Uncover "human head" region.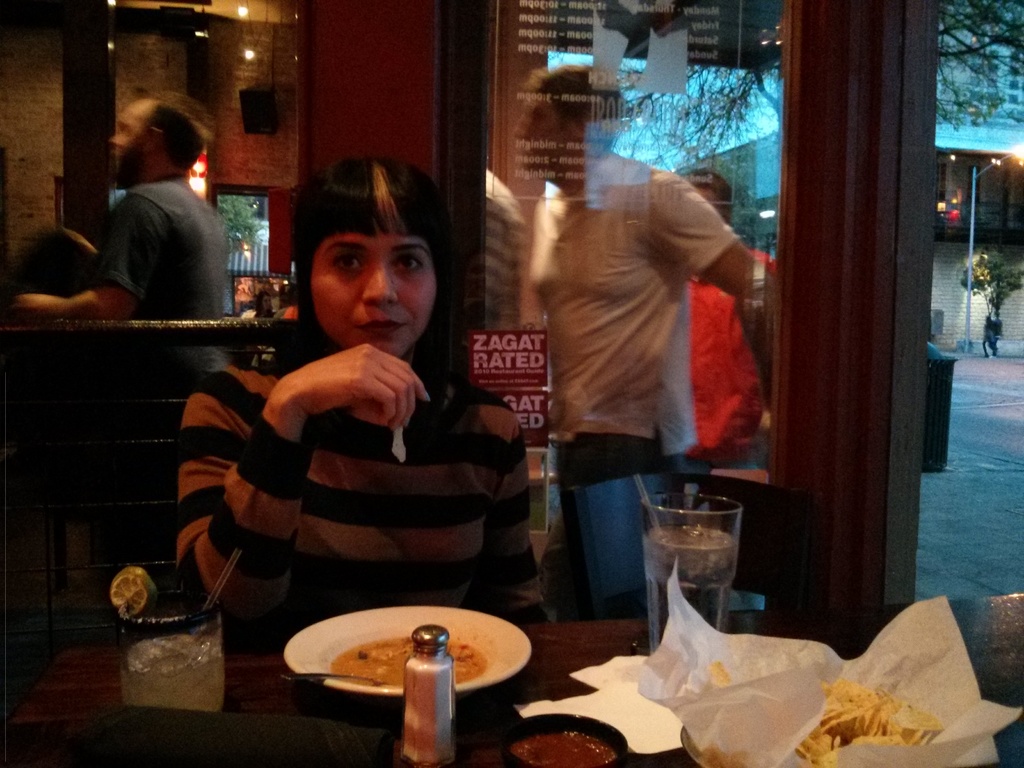
Uncovered: (105,89,214,188).
